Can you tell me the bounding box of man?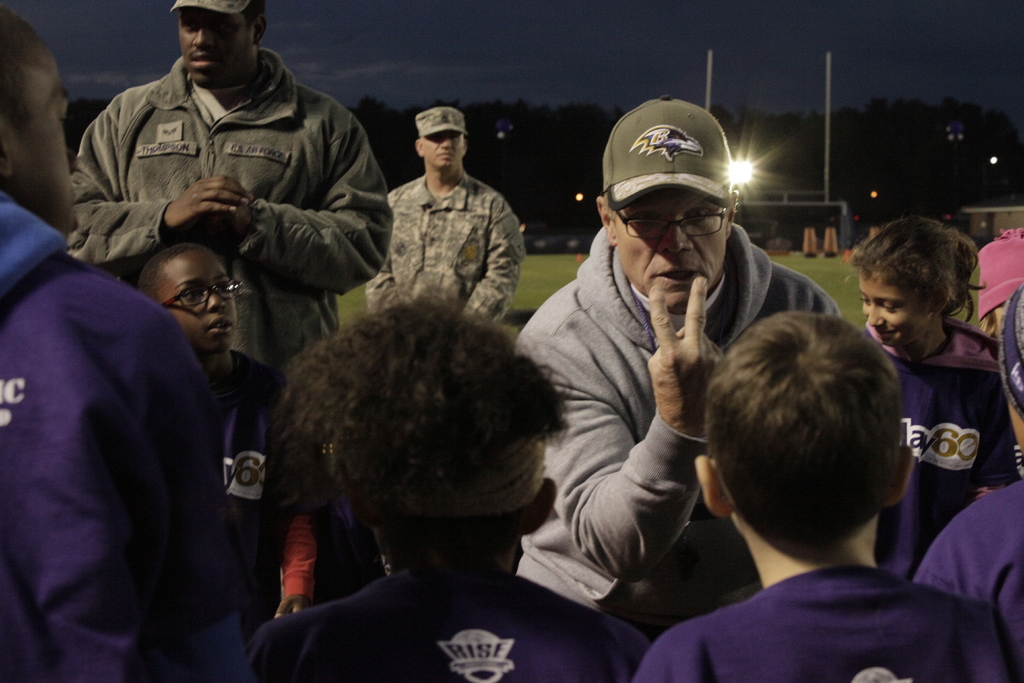
(500, 88, 856, 639).
